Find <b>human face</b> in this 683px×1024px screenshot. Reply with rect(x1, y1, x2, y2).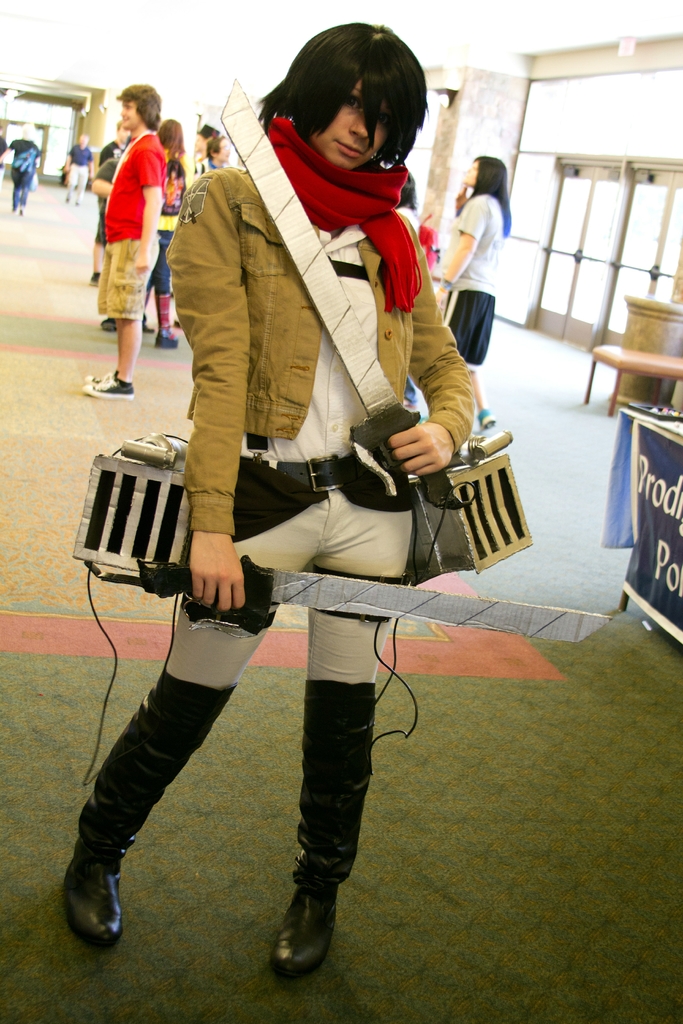
rect(122, 106, 139, 125).
